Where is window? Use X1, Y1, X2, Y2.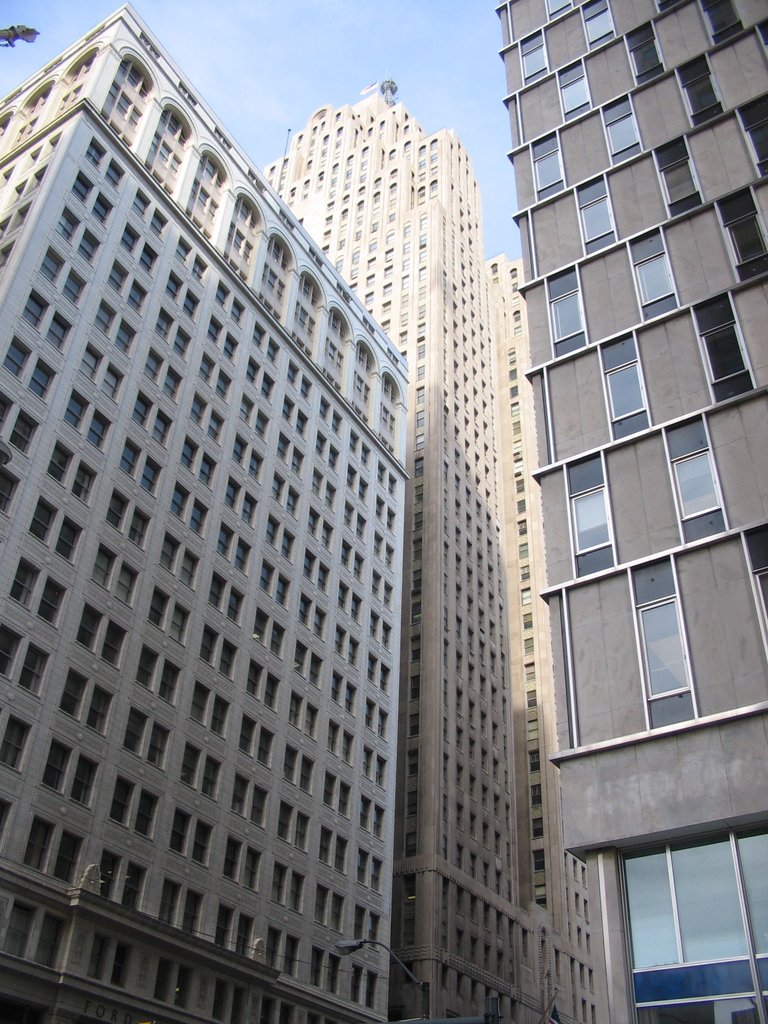
250, 232, 300, 330.
